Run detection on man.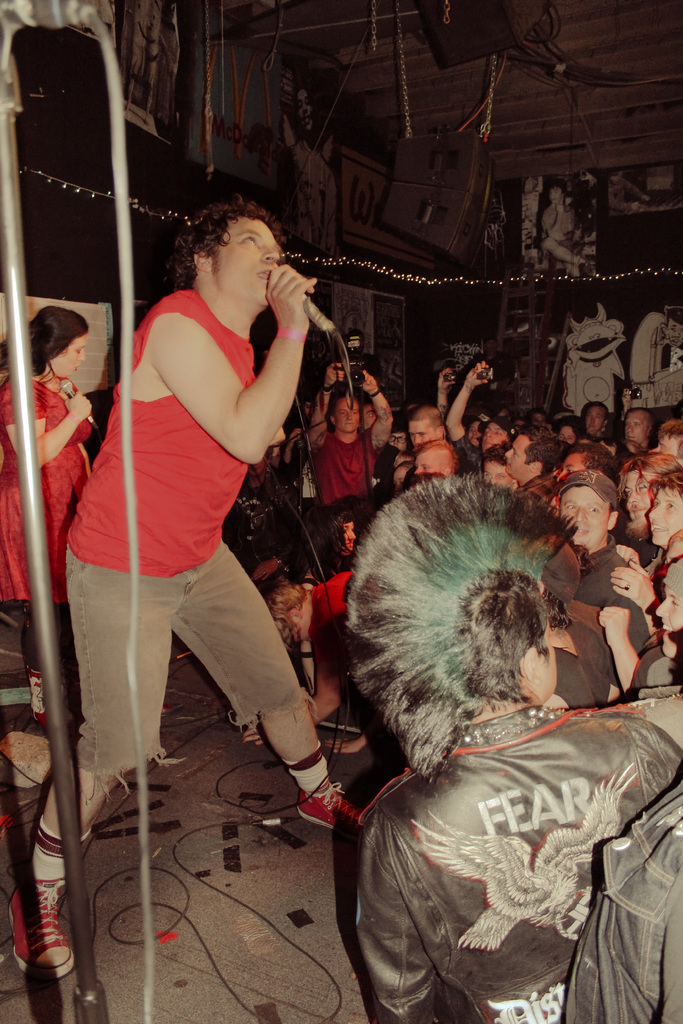
Result: <region>416, 448, 451, 492</region>.
